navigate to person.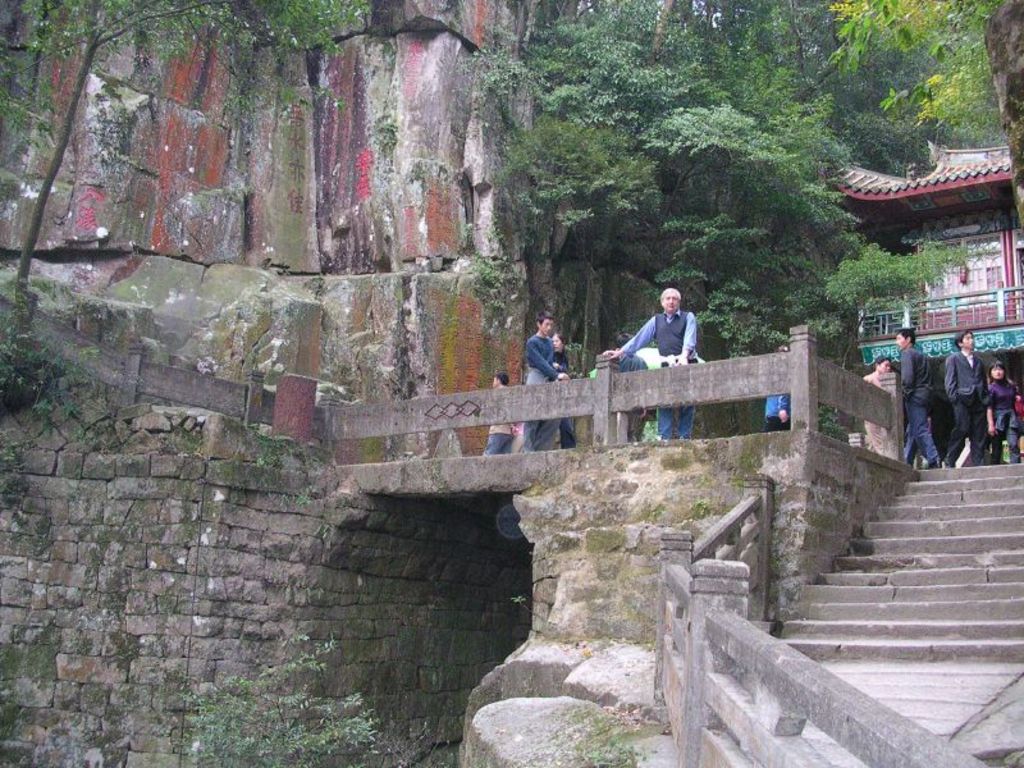
Navigation target: box(892, 334, 945, 471).
